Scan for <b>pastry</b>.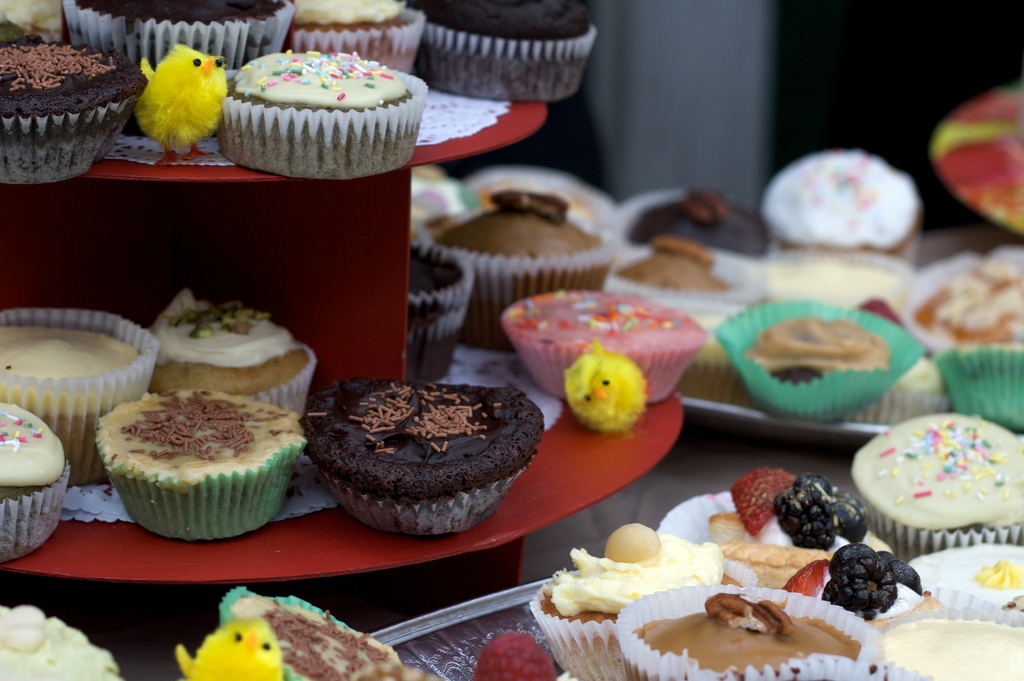
Scan result: locate(404, 0, 602, 103).
